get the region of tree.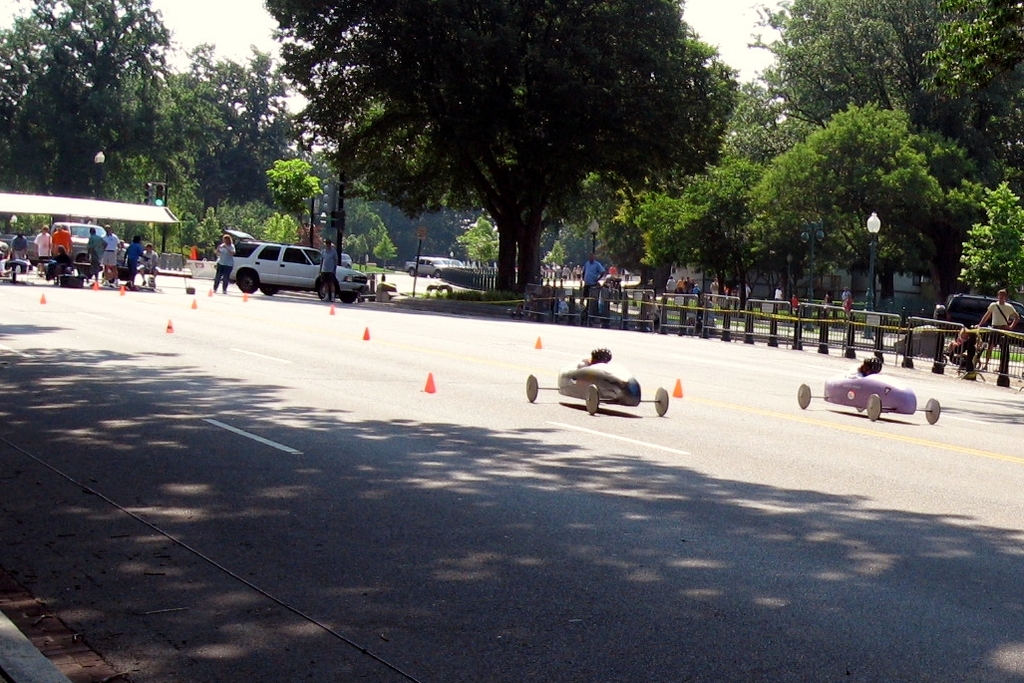
546/238/569/267.
